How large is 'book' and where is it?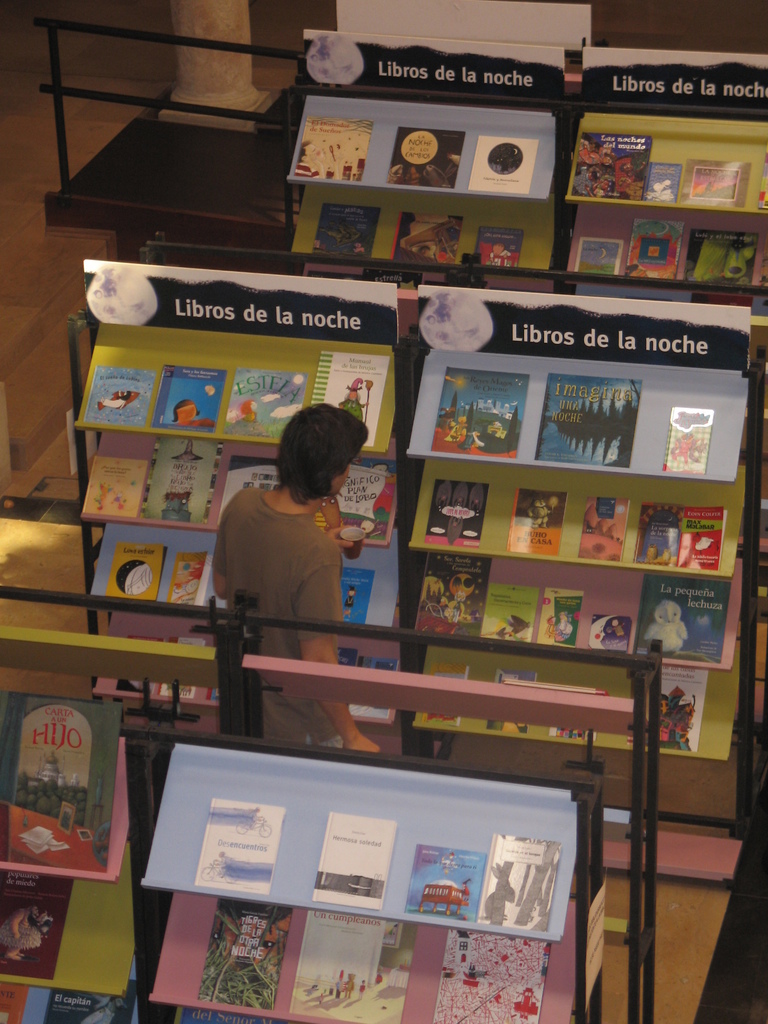
Bounding box: [left=569, top=232, right=618, bottom=275].
